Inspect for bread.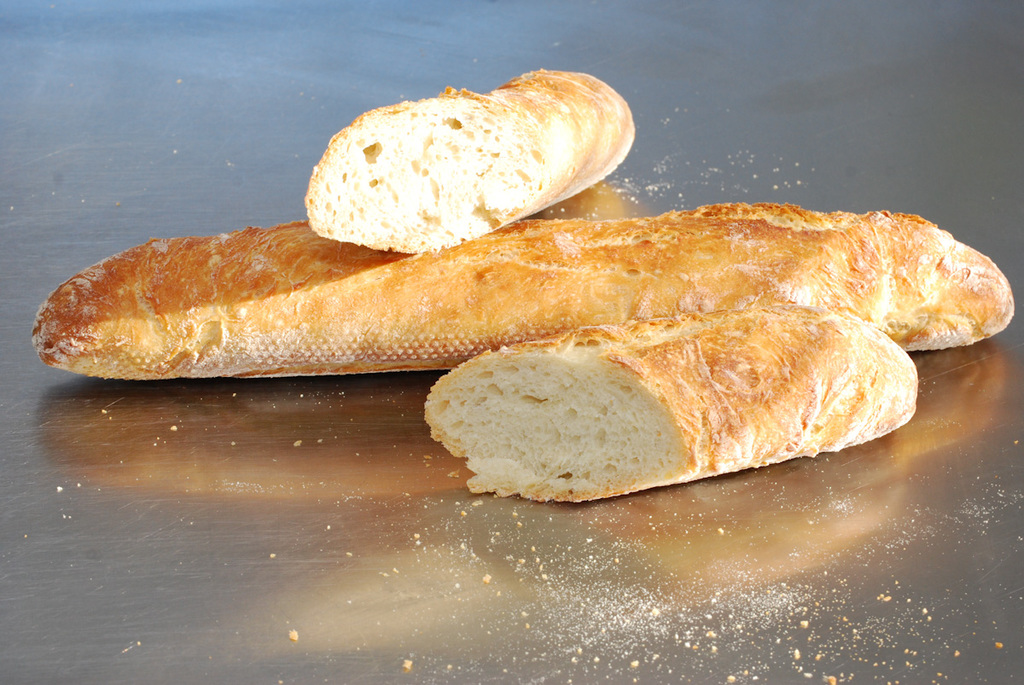
Inspection: Rect(107, 125, 941, 508).
